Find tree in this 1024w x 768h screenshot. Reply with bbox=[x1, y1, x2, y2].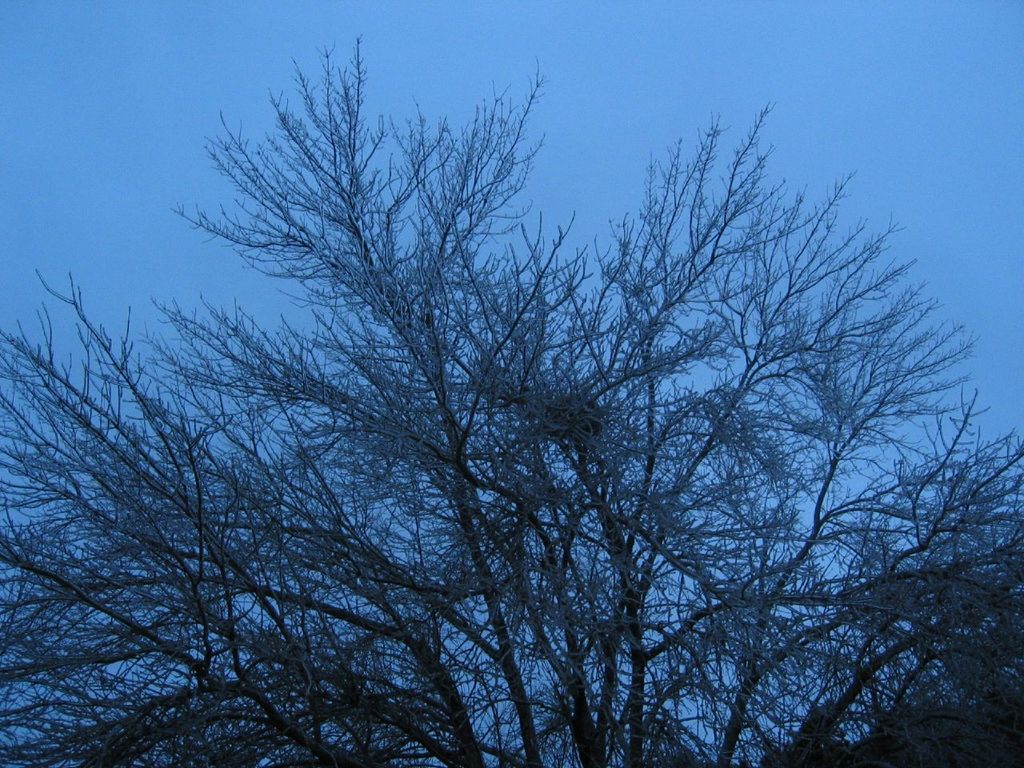
bbox=[76, 33, 971, 766].
